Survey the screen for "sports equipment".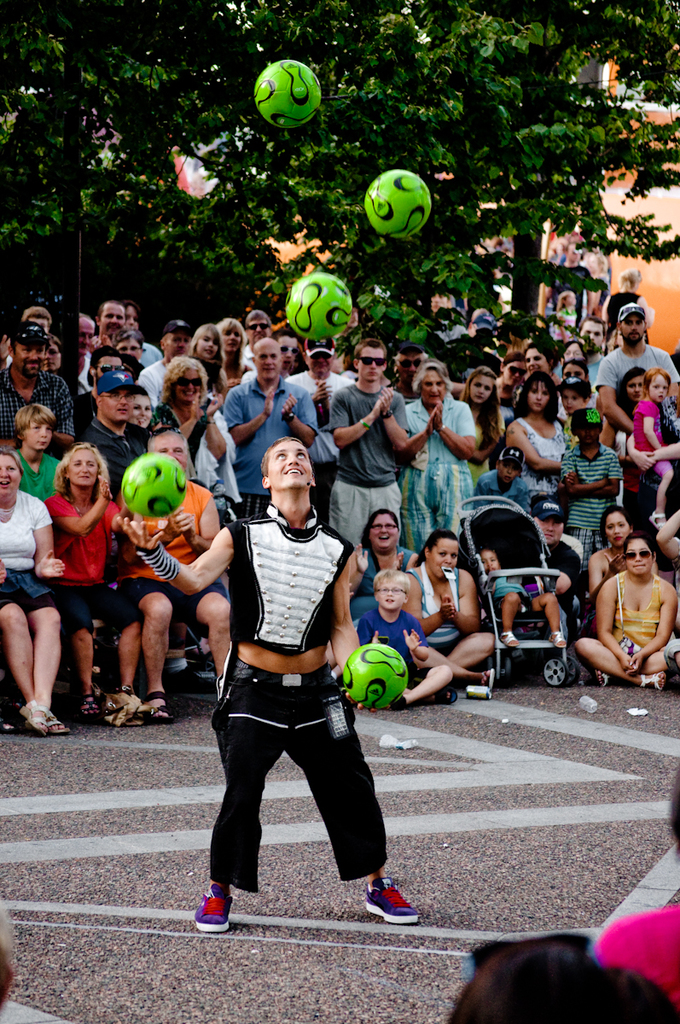
Survey found: Rect(361, 172, 437, 244).
